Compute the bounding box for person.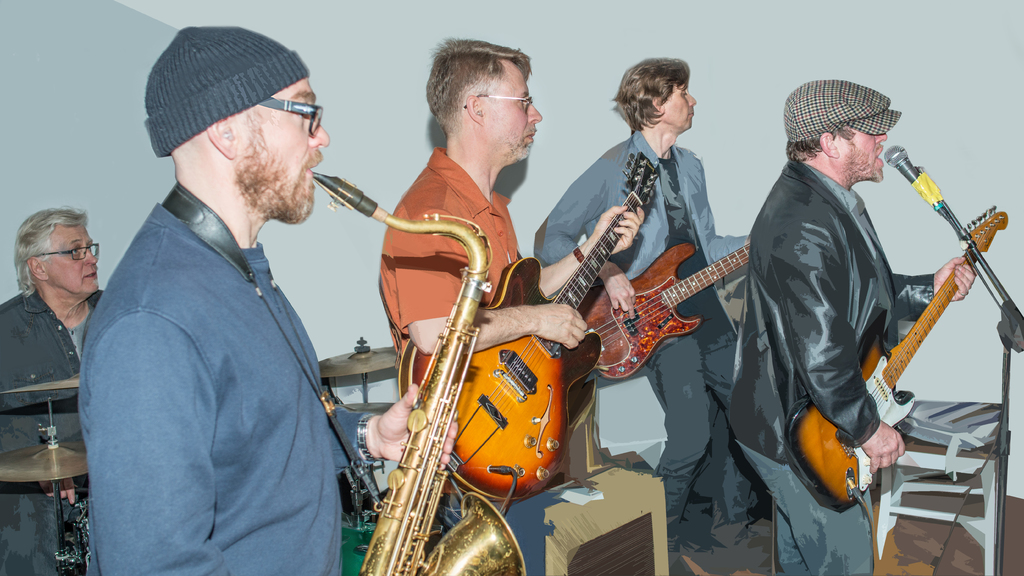
crop(75, 19, 458, 575).
